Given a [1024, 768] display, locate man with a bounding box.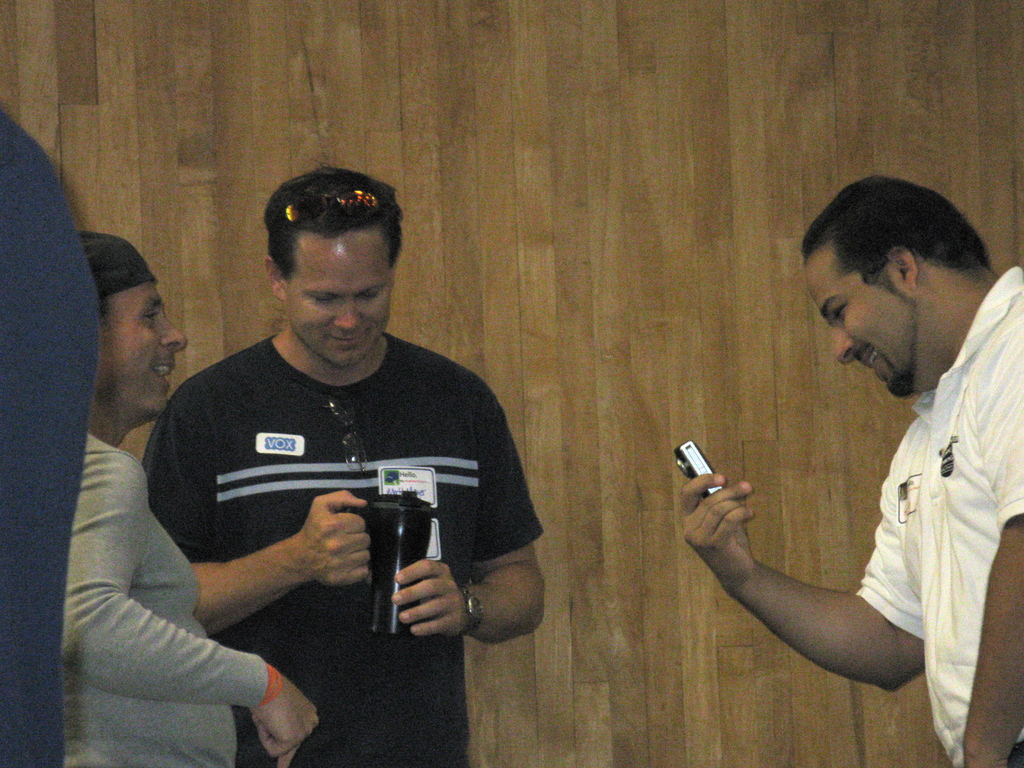
Located: 679,168,1023,767.
